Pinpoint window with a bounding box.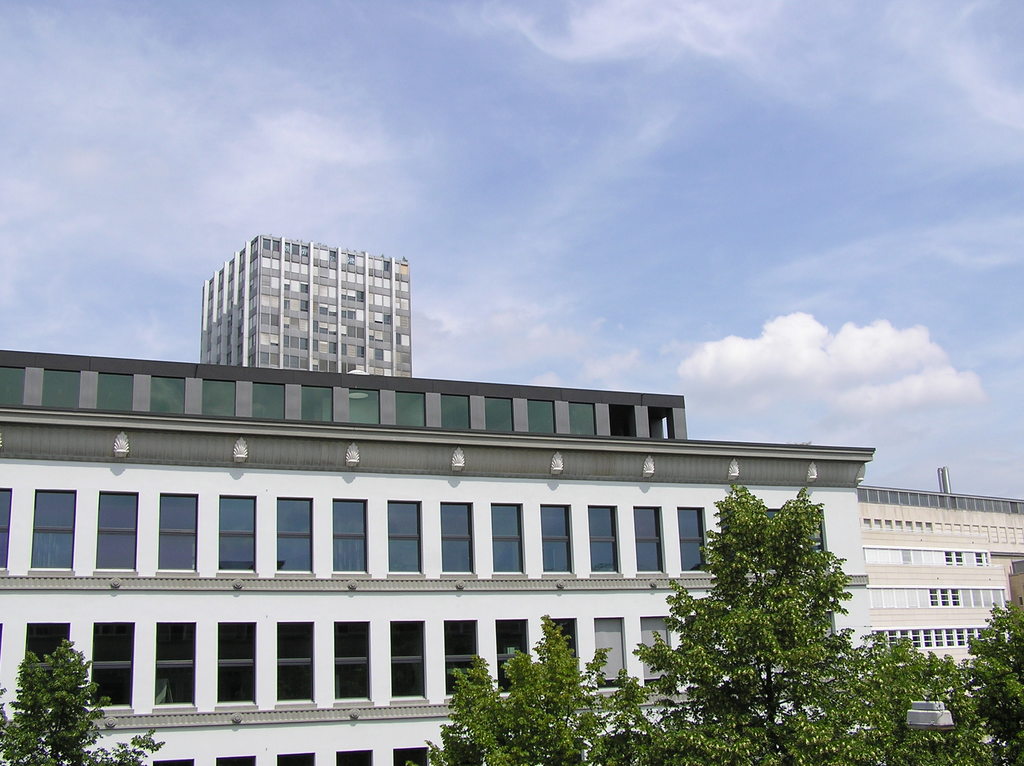
<box>495,618,531,694</box>.
